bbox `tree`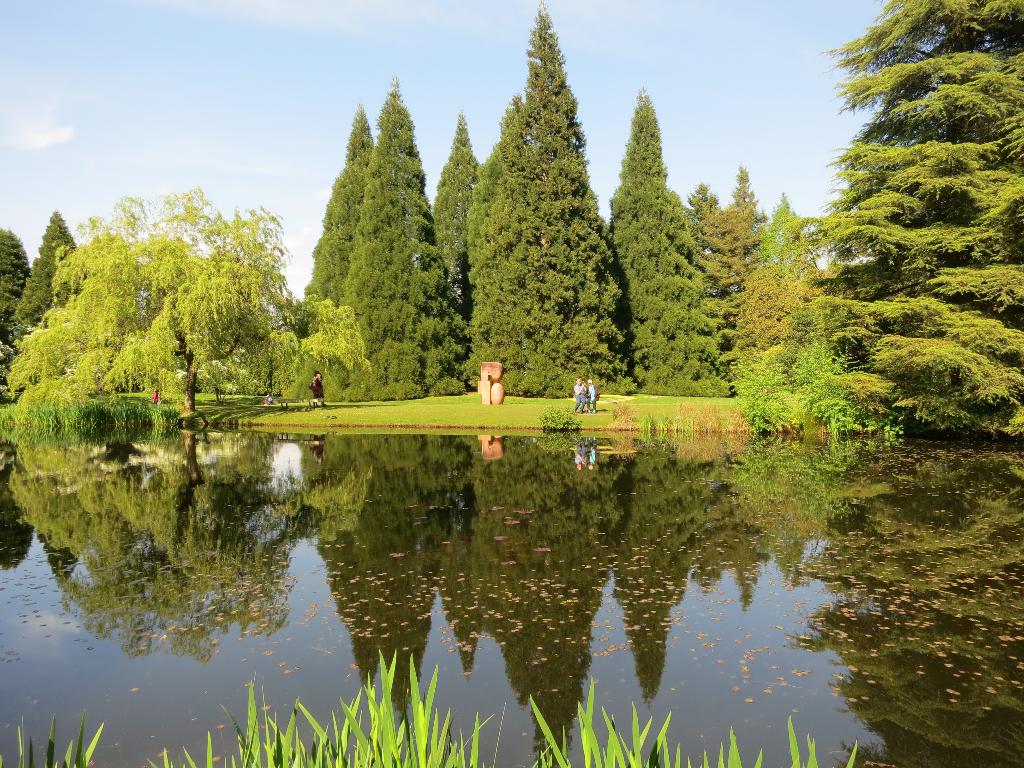
431, 114, 484, 323
